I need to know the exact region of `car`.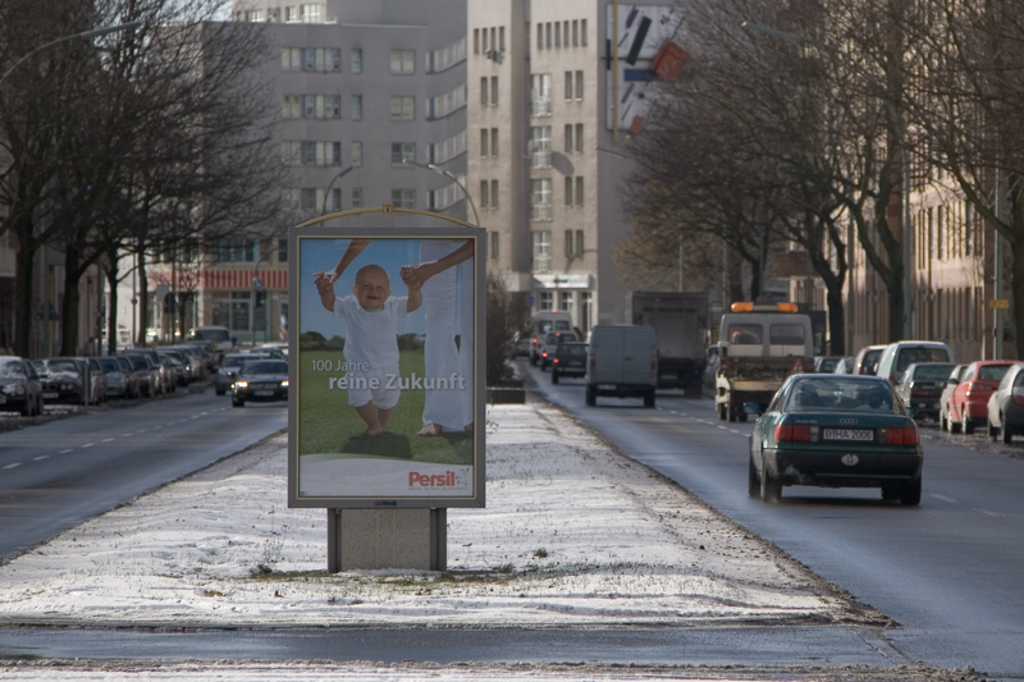
Region: <region>750, 372, 922, 505</region>.
